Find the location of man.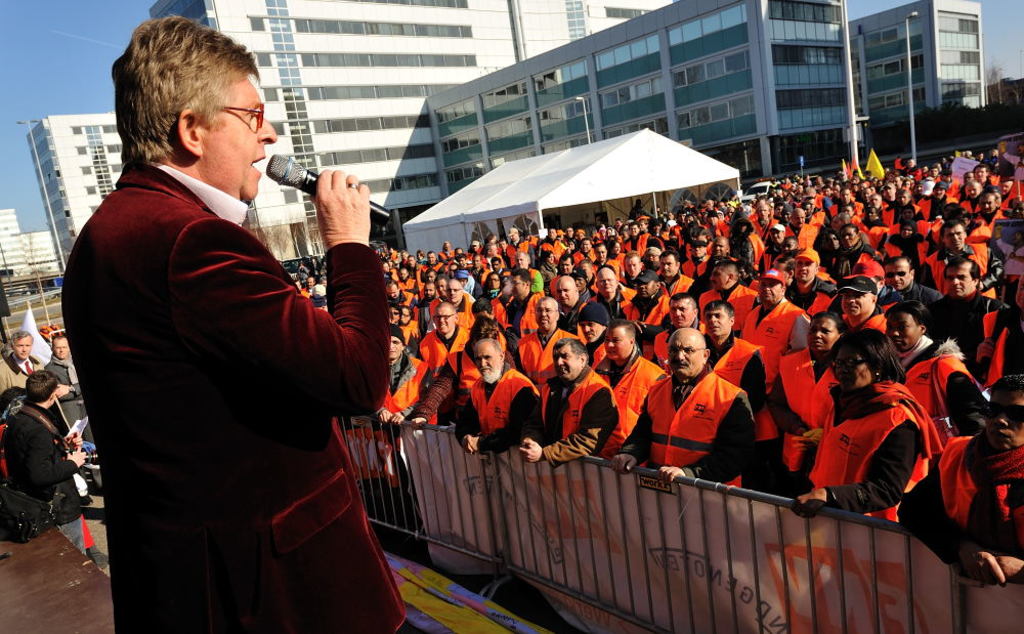
Location: {"left": 621, "top": 325, "right": 757, "bottom": 487}.
